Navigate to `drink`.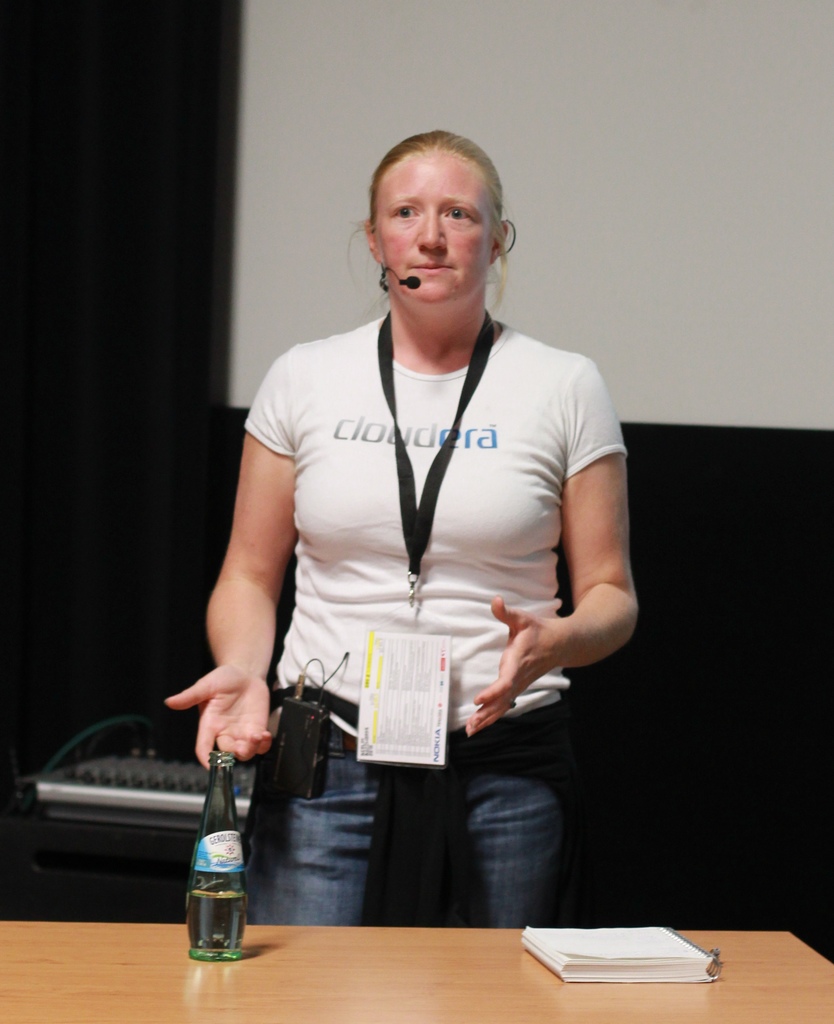
Navigation target: (left=195, top=771, right=264, bottom=952).
